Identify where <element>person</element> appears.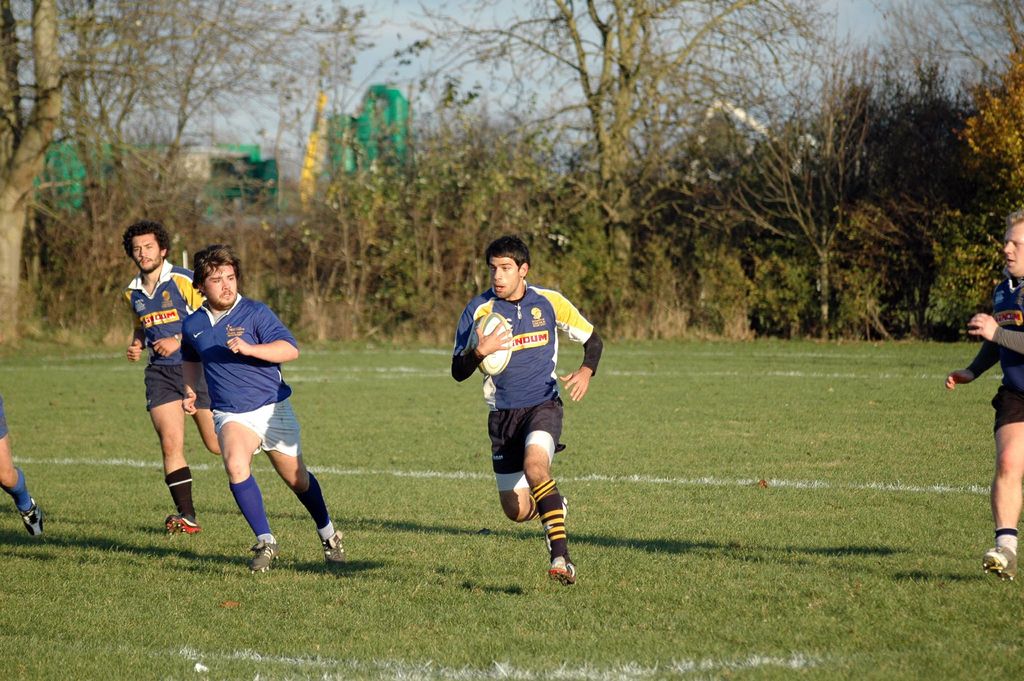
Appears at rect(450, 233, 604, 585).
